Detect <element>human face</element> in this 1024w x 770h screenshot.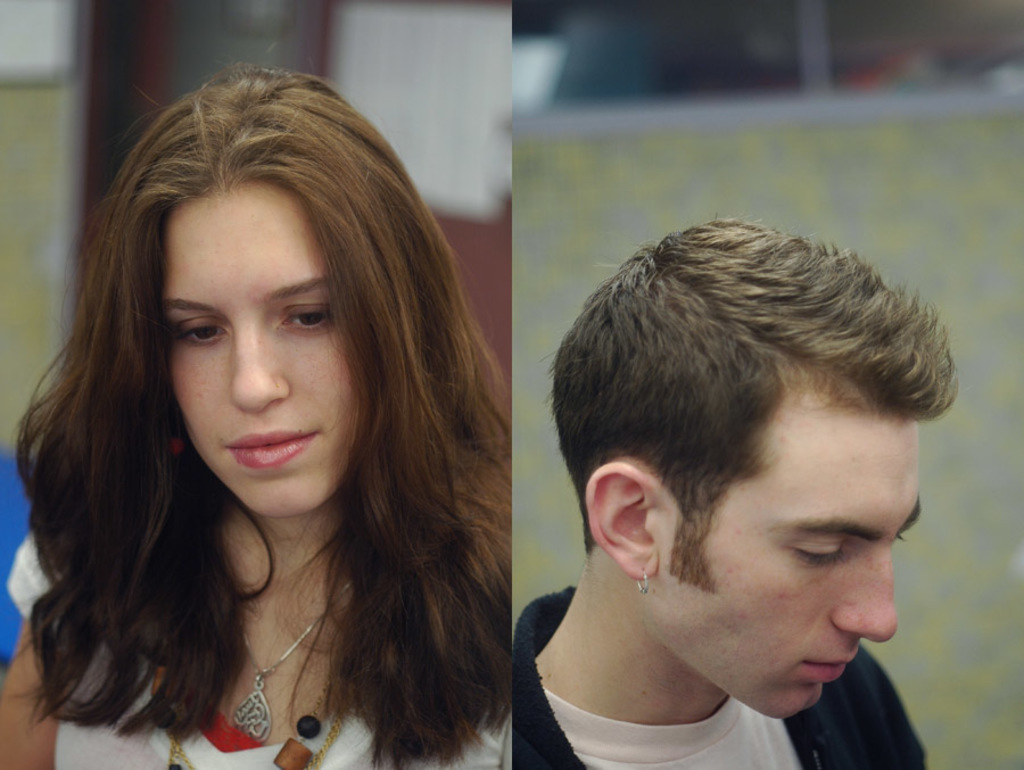
Detection: bbox(165, 190, 364, 520).
